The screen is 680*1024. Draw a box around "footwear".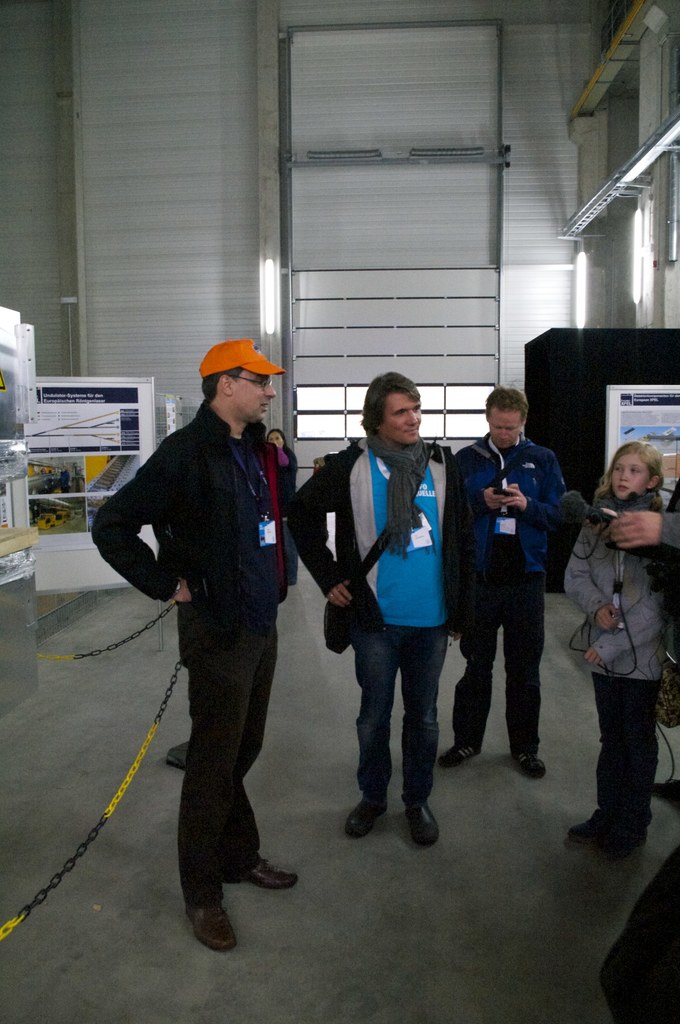
detection(439, 742, 480, 762).
